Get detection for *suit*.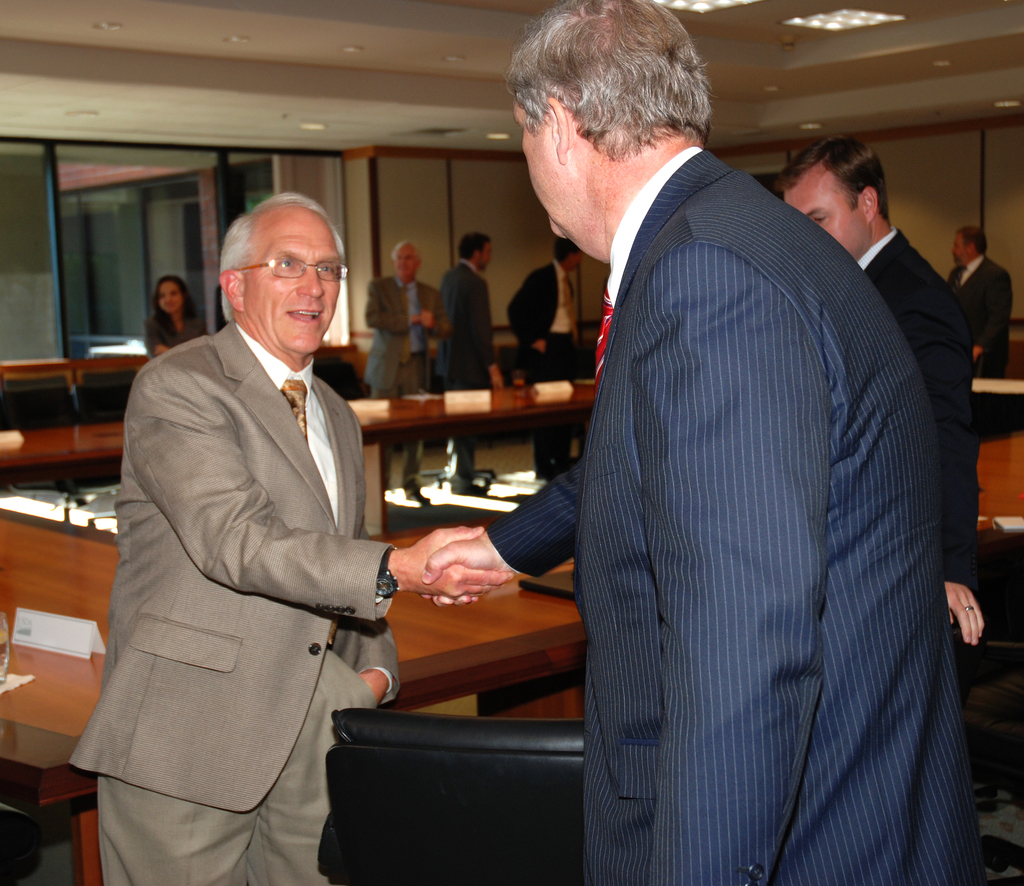
Detection: 363/278/448/482.
